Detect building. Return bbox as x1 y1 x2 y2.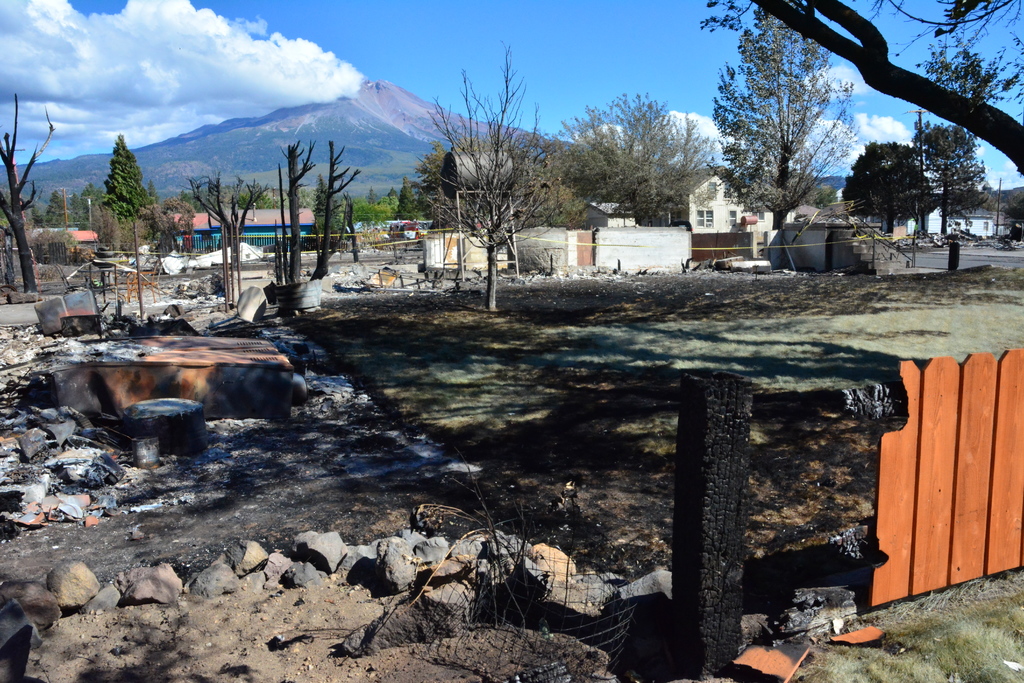
632 168 777 250.
